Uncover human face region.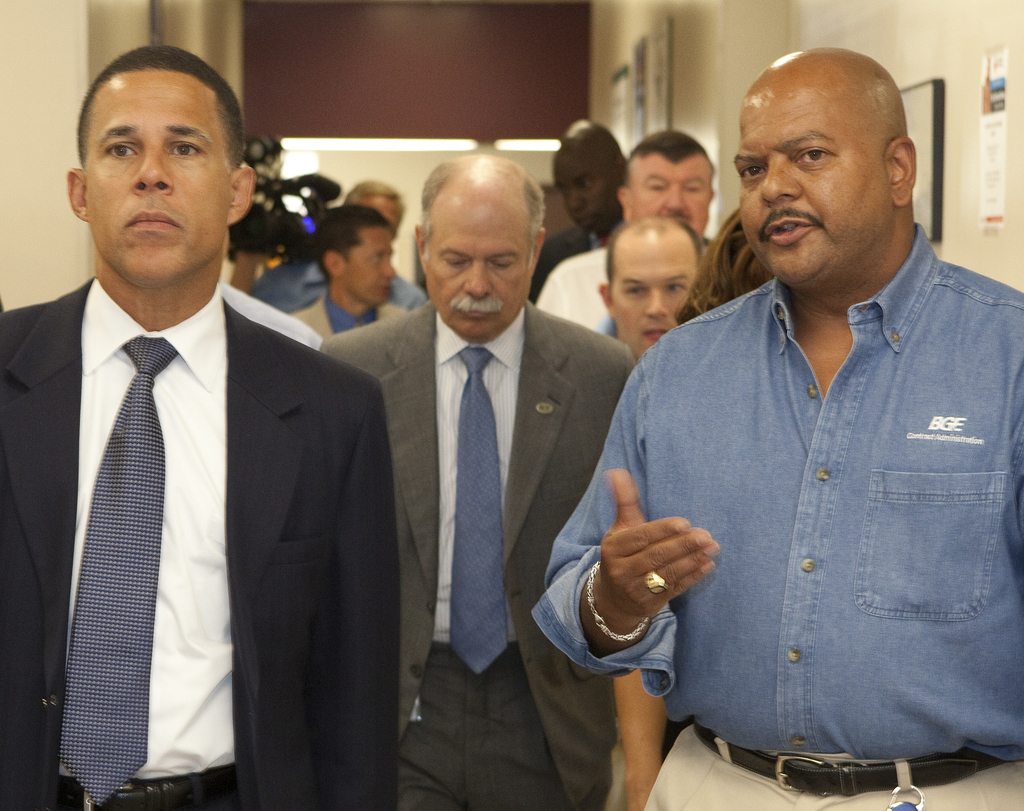
Uncovered: region(423, 204, 529, 338).
